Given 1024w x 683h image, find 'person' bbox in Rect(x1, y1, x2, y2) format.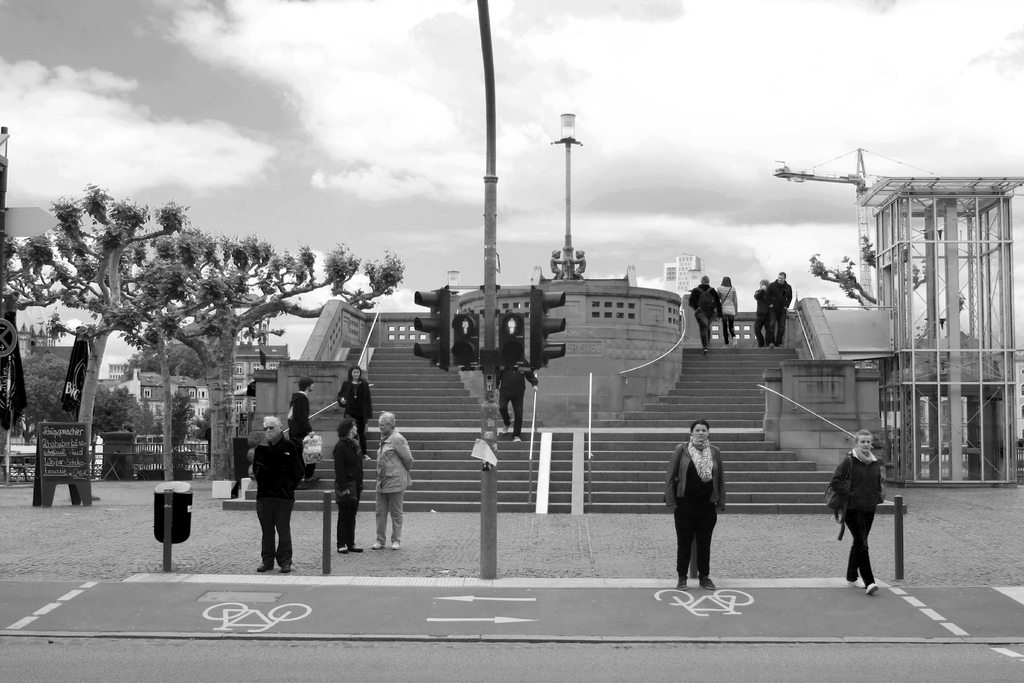
Rect(376, 410, 412, 553).
